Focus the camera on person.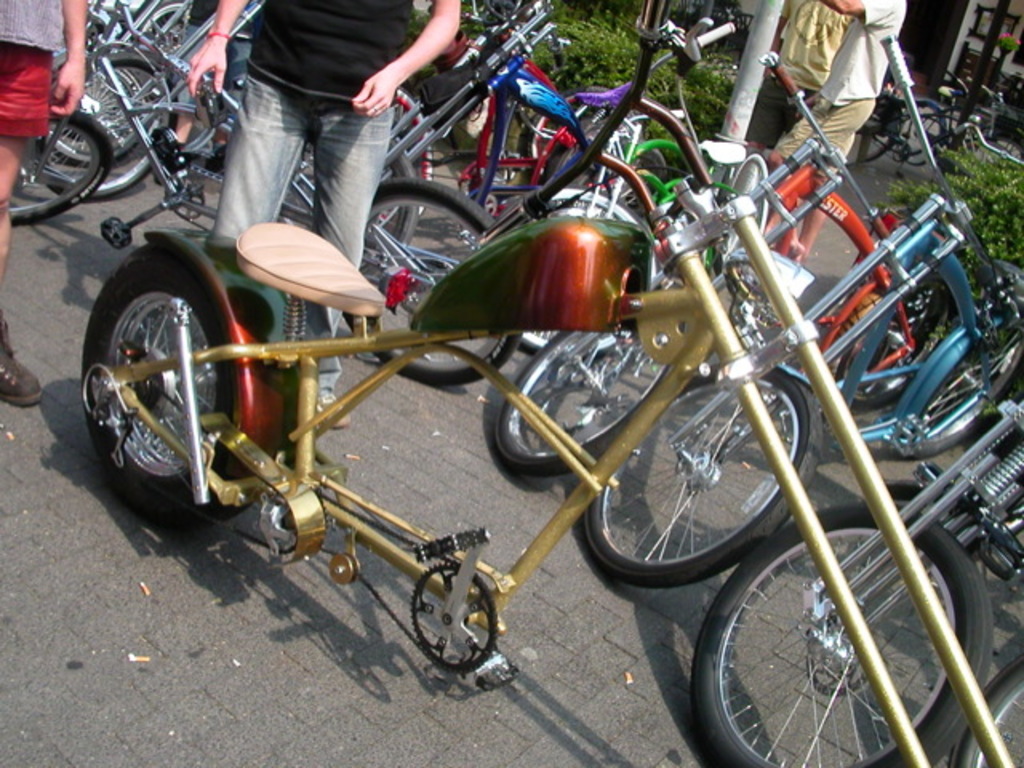
Focus region: l=763, t=0, r=856, b=150.
